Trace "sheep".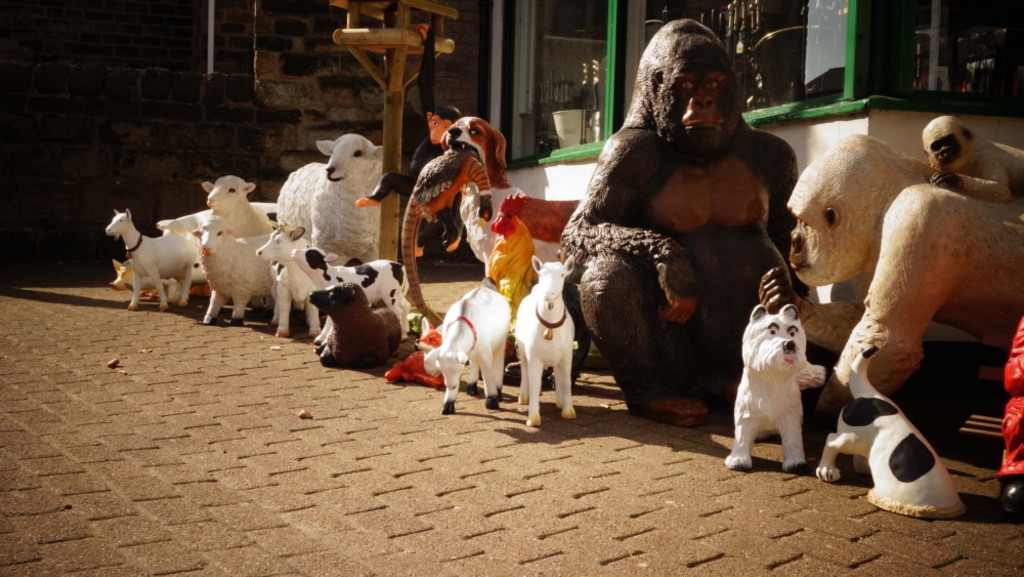
Traced to Rect(178, 192, 267, 326).
